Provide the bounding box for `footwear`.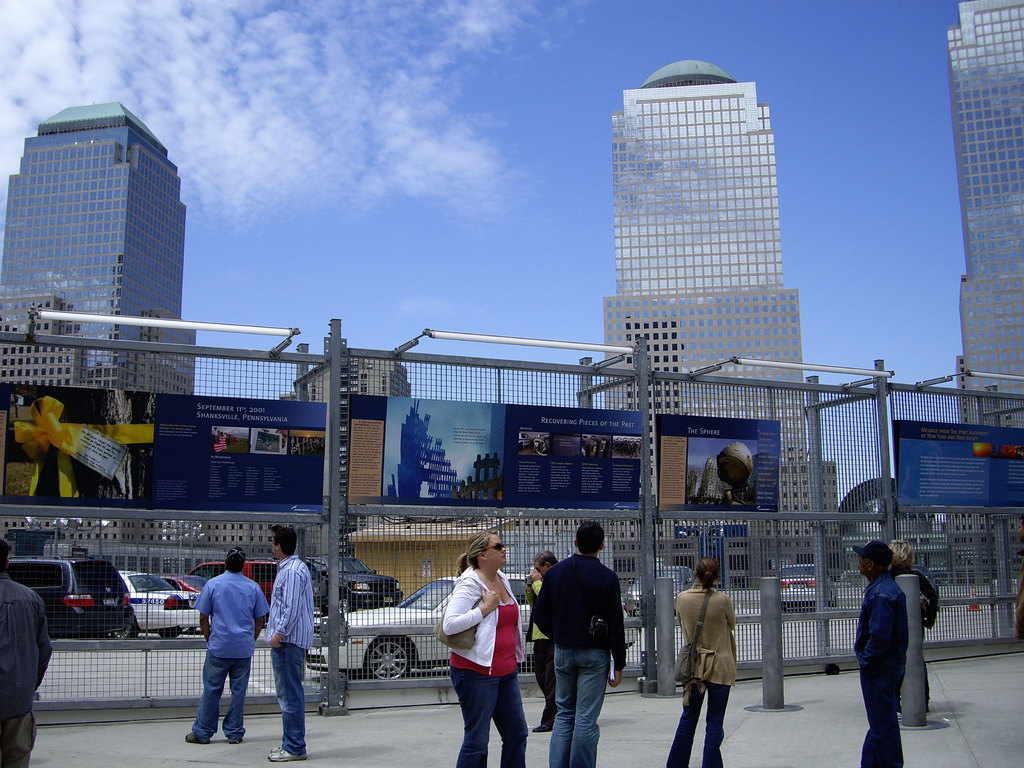
268,748,309,758.
